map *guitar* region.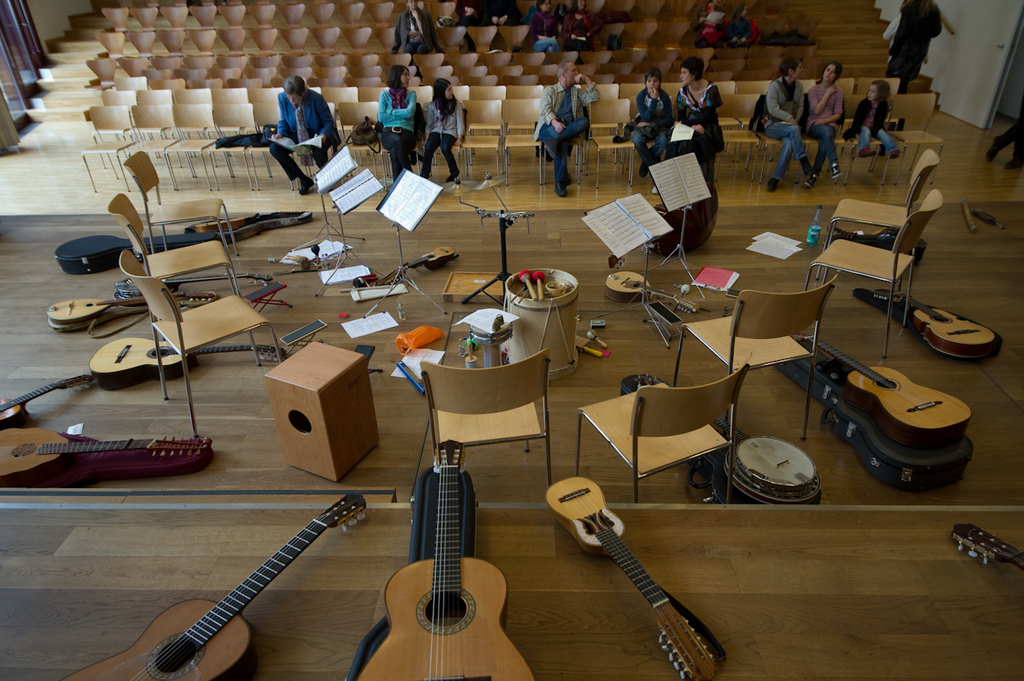
Mapped to <bbox>353, 439, 538, 680</bbox>.
